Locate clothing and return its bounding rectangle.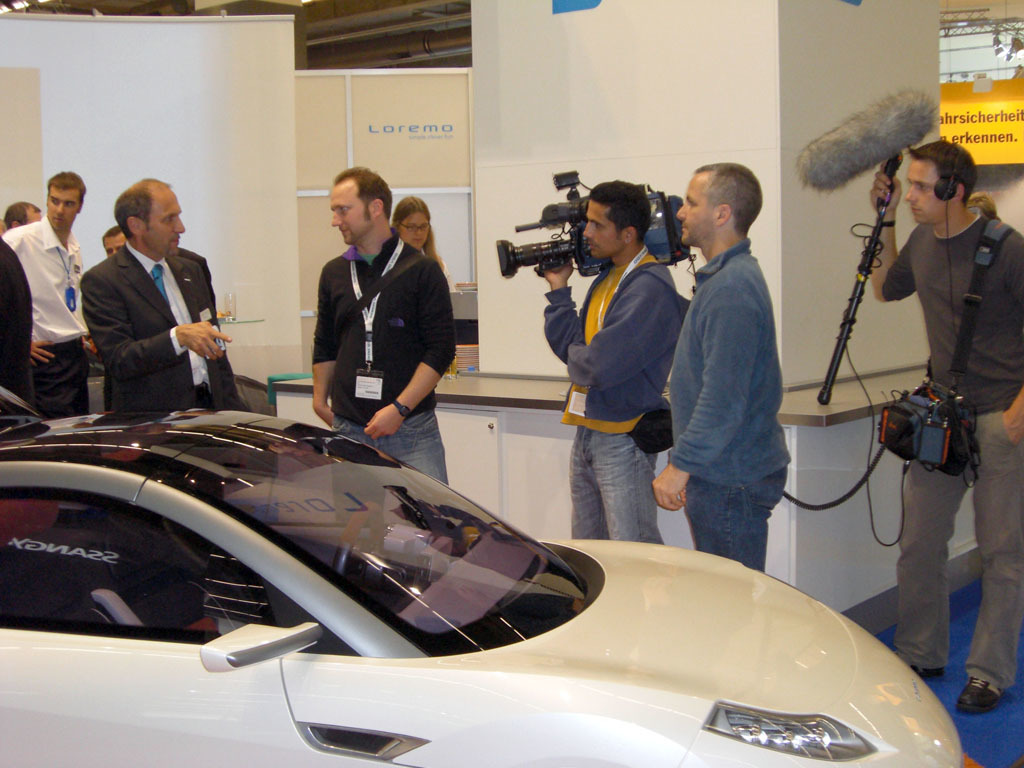
631,239,810,565.
